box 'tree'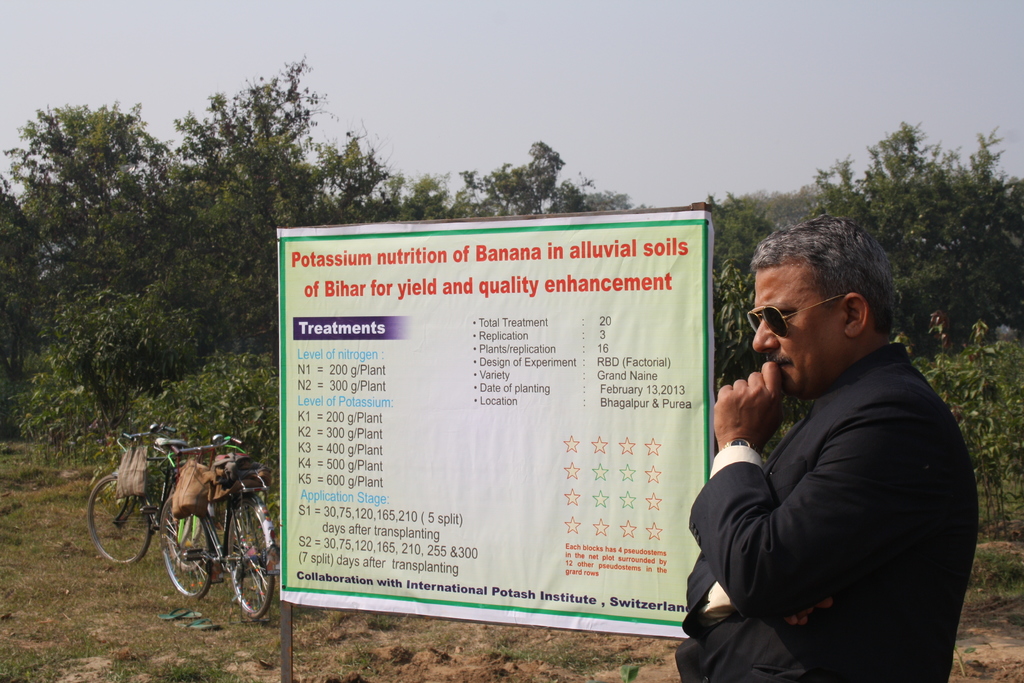
select_region(0, 102, 195, 457)
